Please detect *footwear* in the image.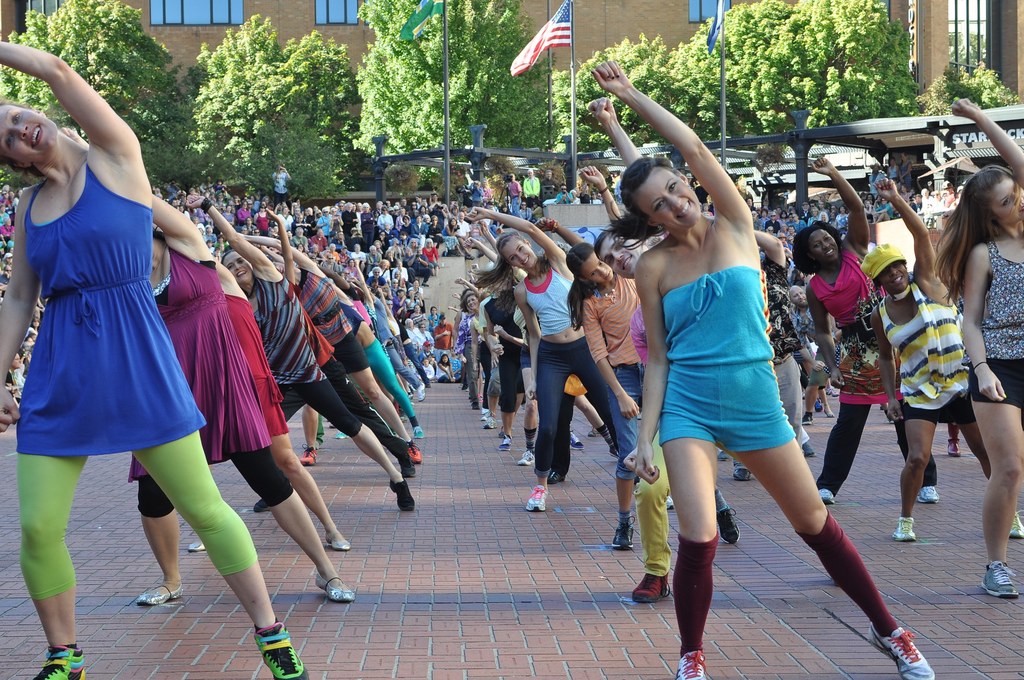
675 644 710 679.
